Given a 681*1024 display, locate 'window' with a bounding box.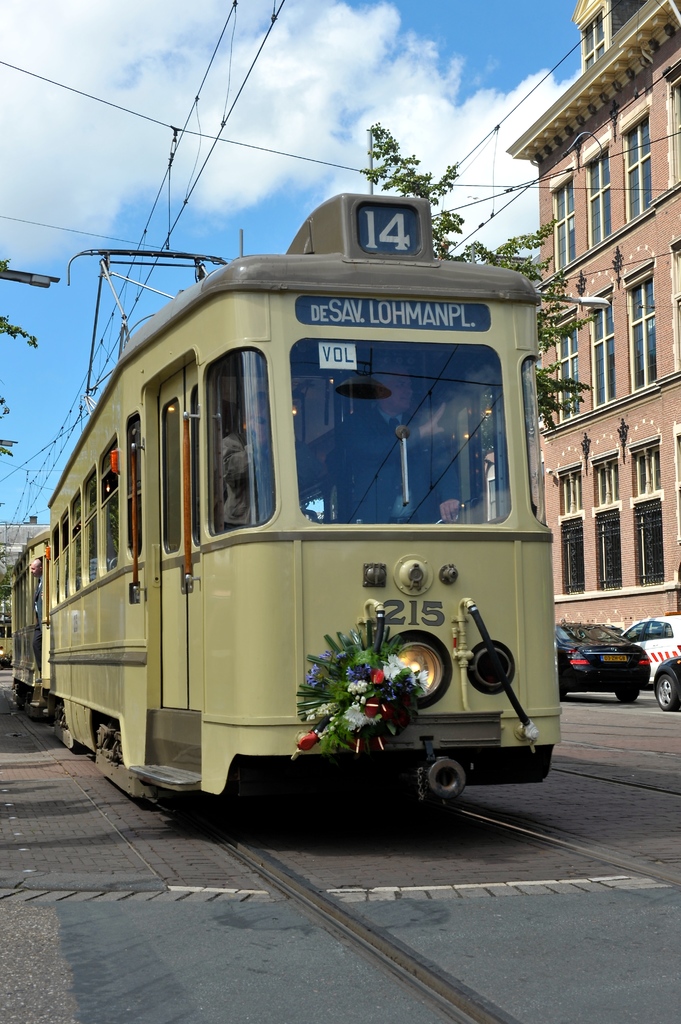
Located: Rect(554, 460, 587, 596).
